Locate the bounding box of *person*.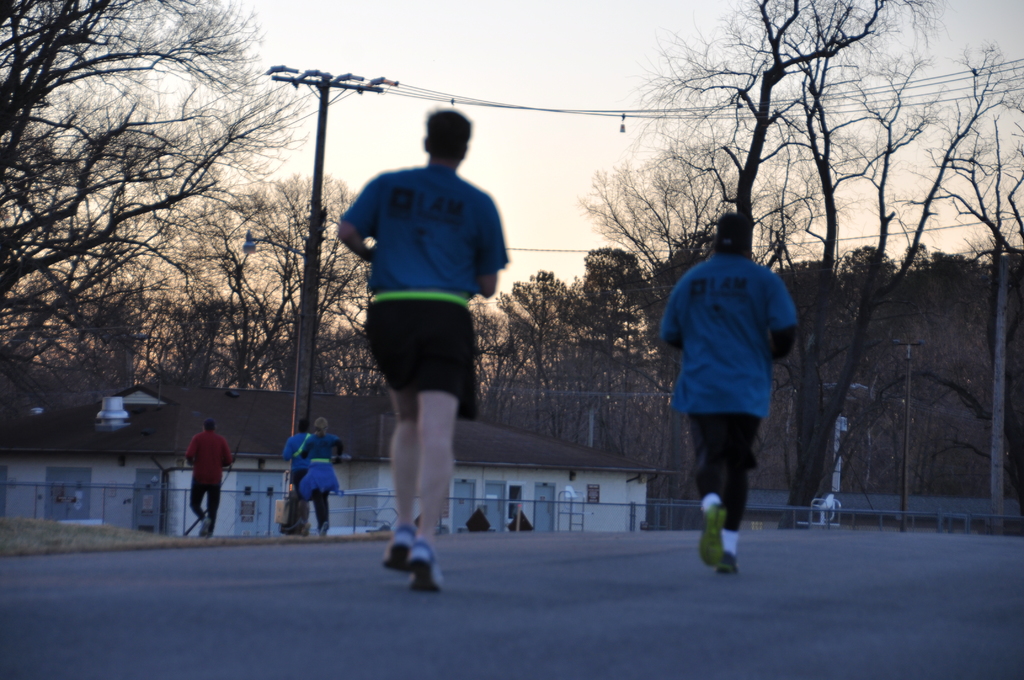
Bounding box: locate(339, 110, 511, 590).
